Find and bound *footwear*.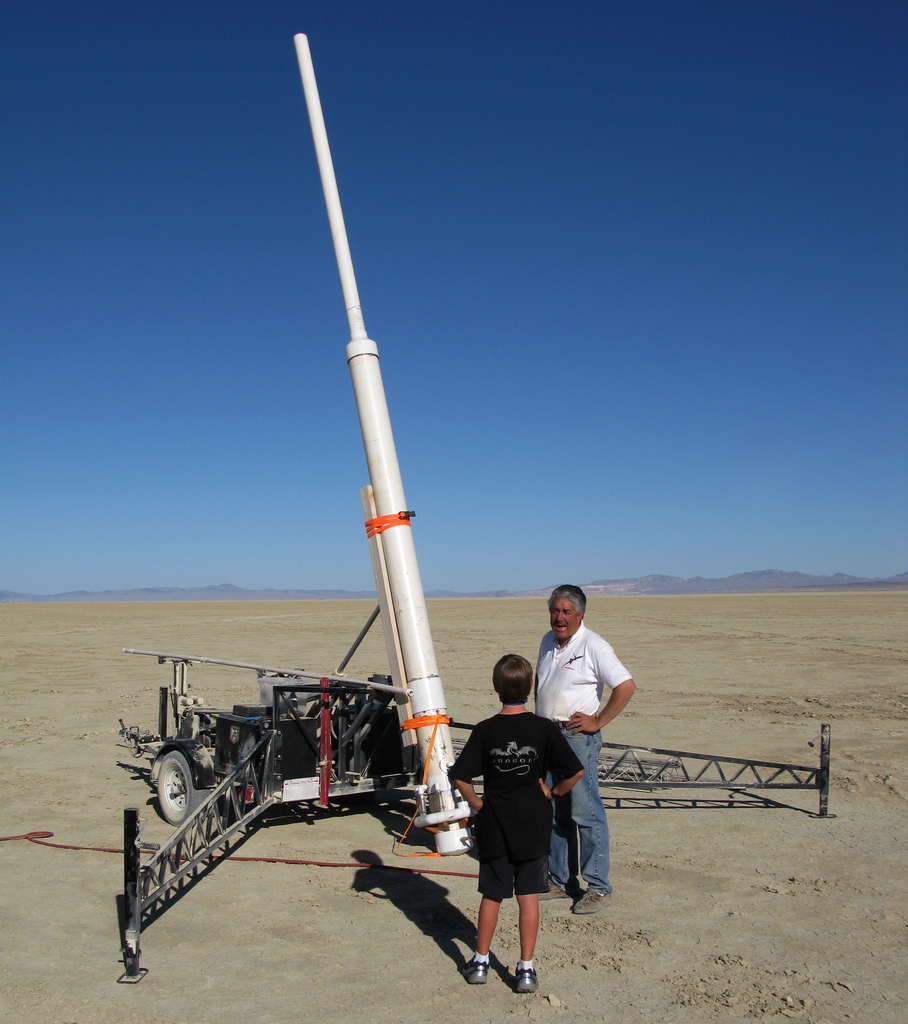
Bound: 530/883/579/906.
